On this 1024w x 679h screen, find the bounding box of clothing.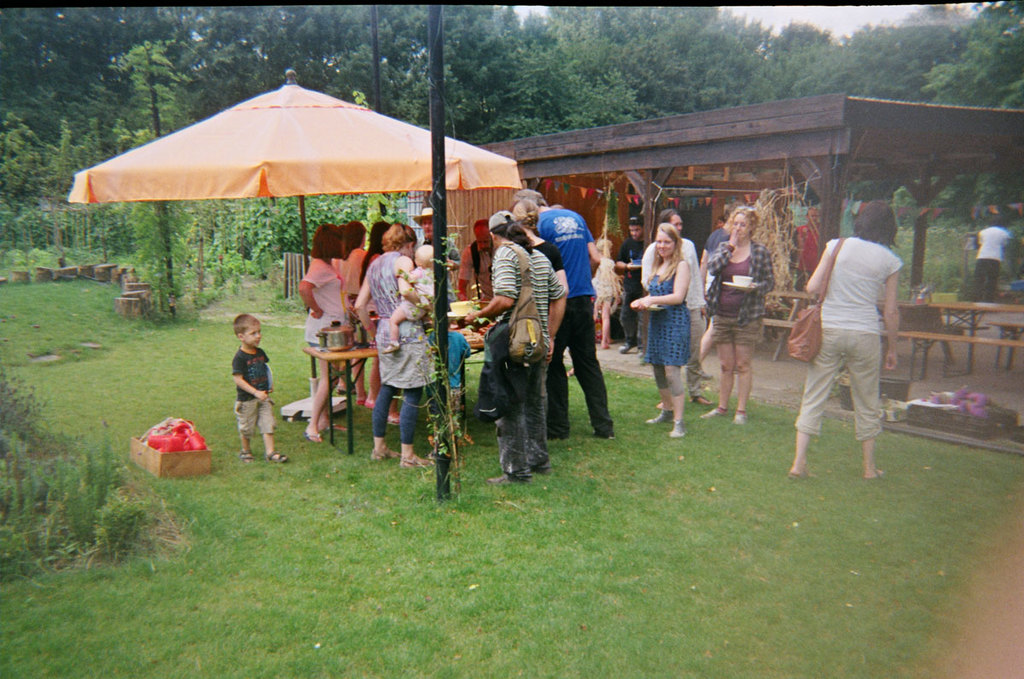
Bounding box: l=647, t=257, r=693, b=367.
